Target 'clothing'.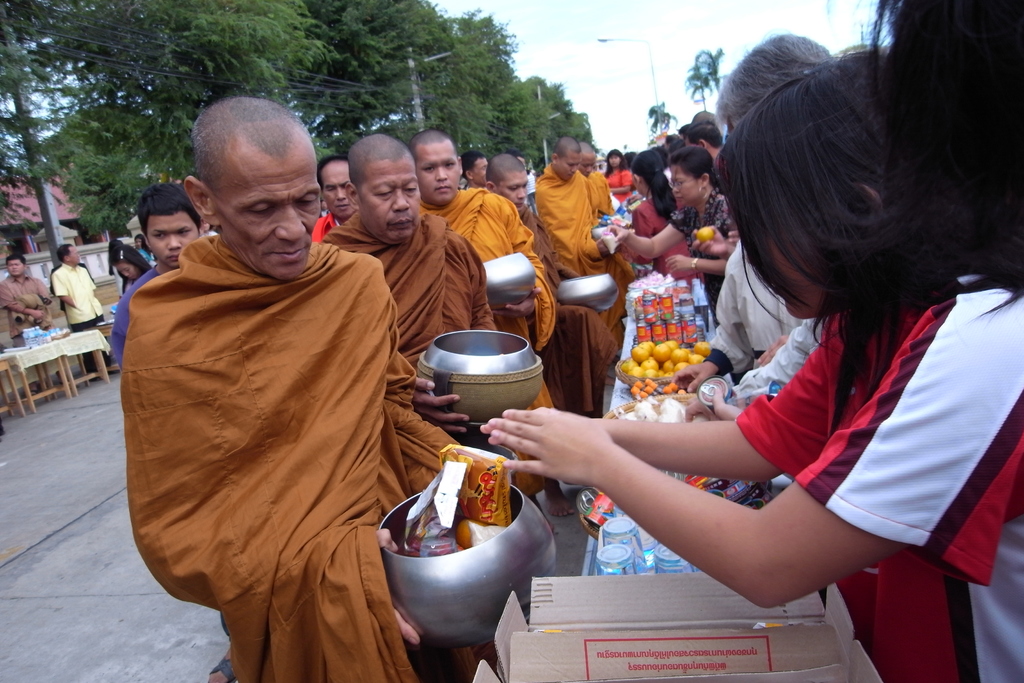
Target region: <box>0,273,51,347</box>.
